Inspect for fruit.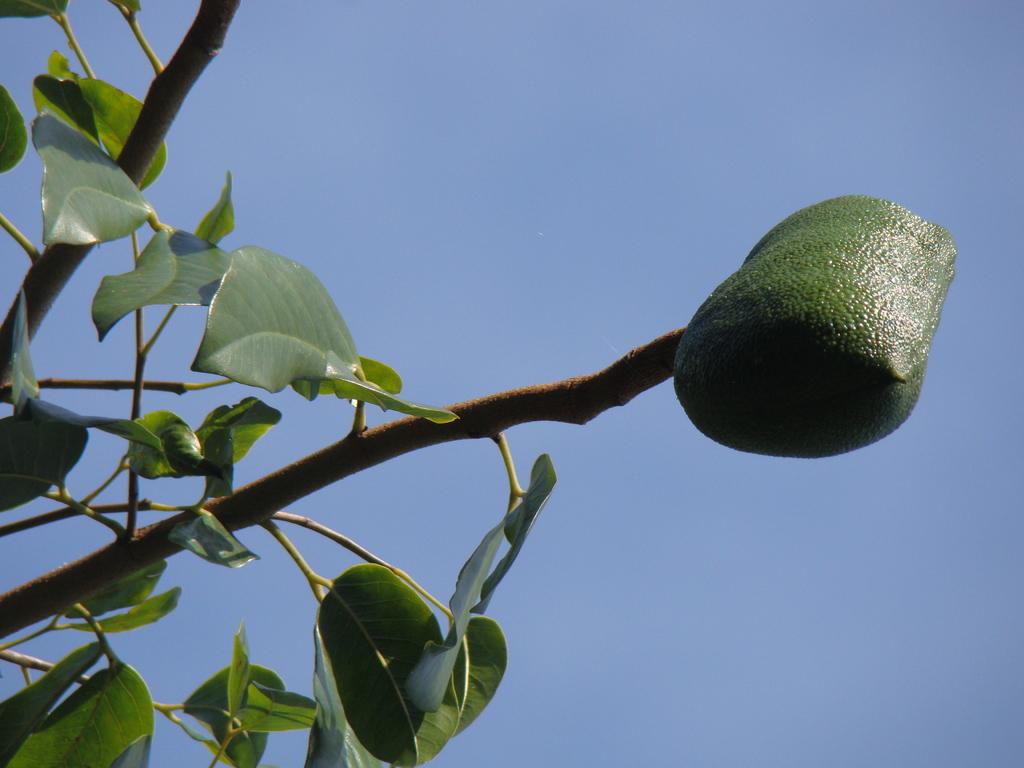
Inspection: crop(608, 204, 954, 488).
